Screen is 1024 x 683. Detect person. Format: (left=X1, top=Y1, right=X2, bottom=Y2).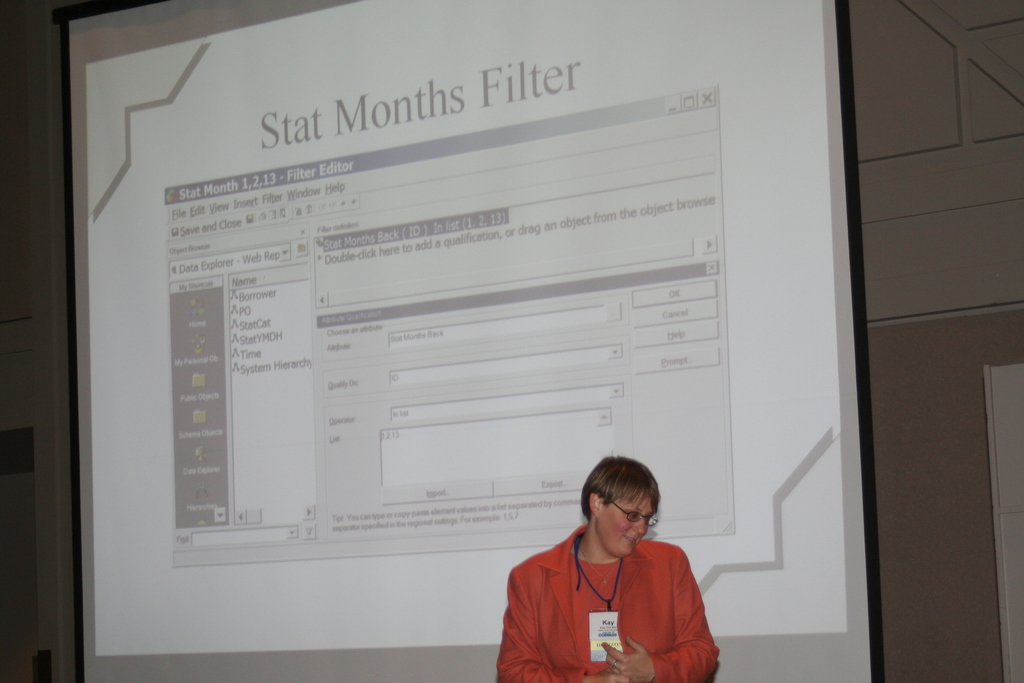
(left=493, top=457, right=727, bottom=677).
